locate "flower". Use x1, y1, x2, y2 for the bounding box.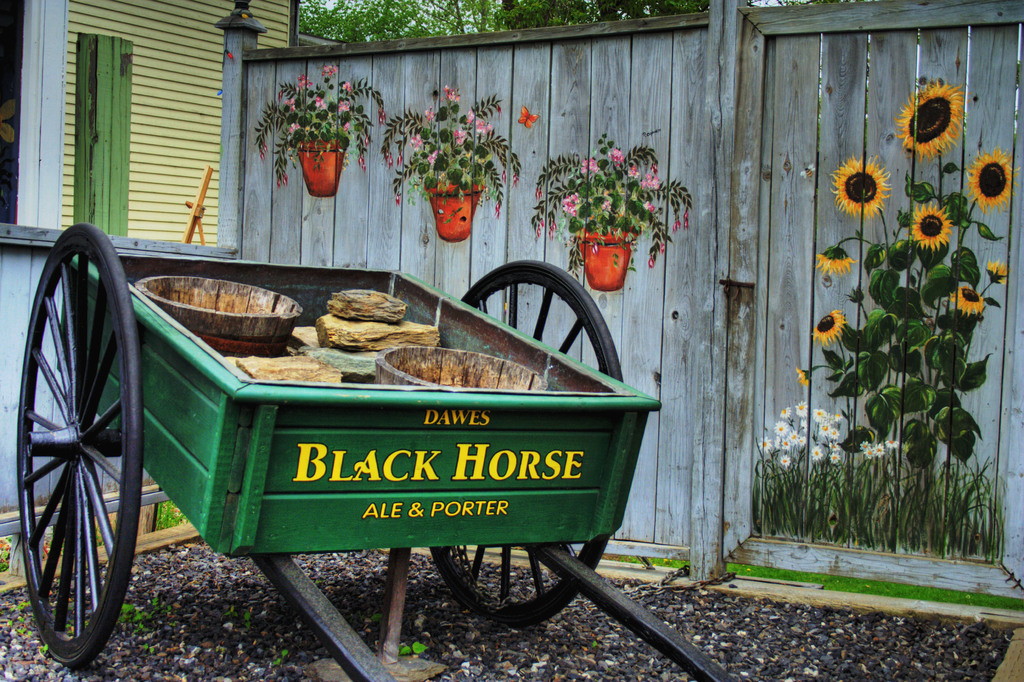
316, 97, 326, 110.
